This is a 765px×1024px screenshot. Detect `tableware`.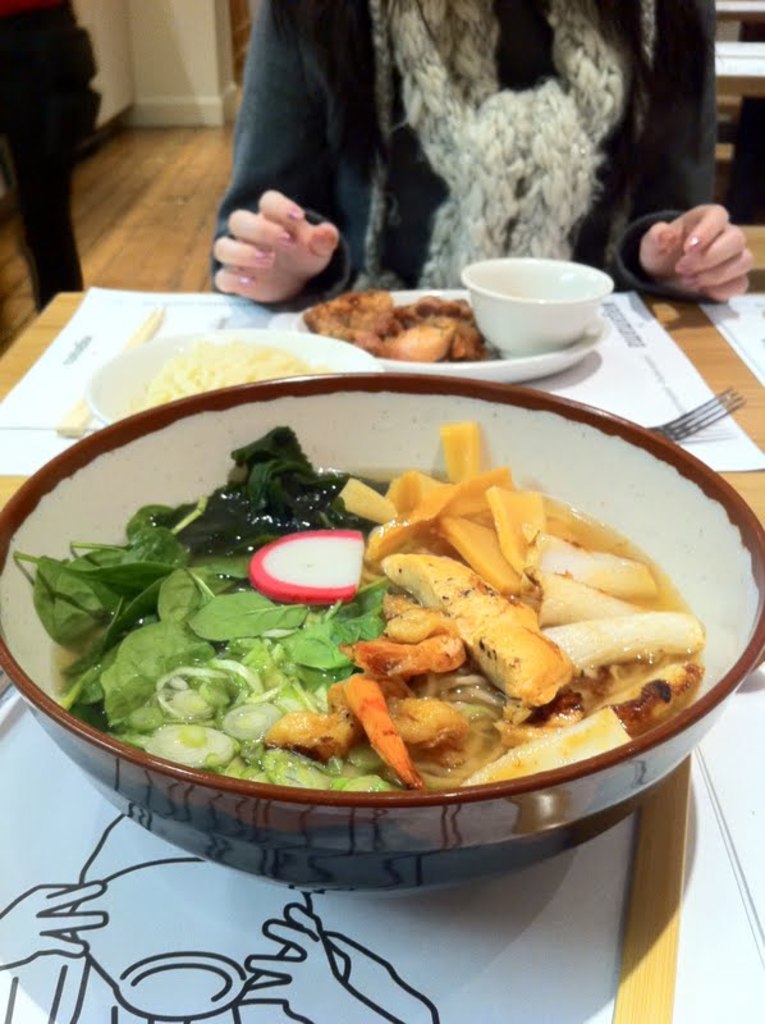
bbox=(455, 251, 614, 348).
